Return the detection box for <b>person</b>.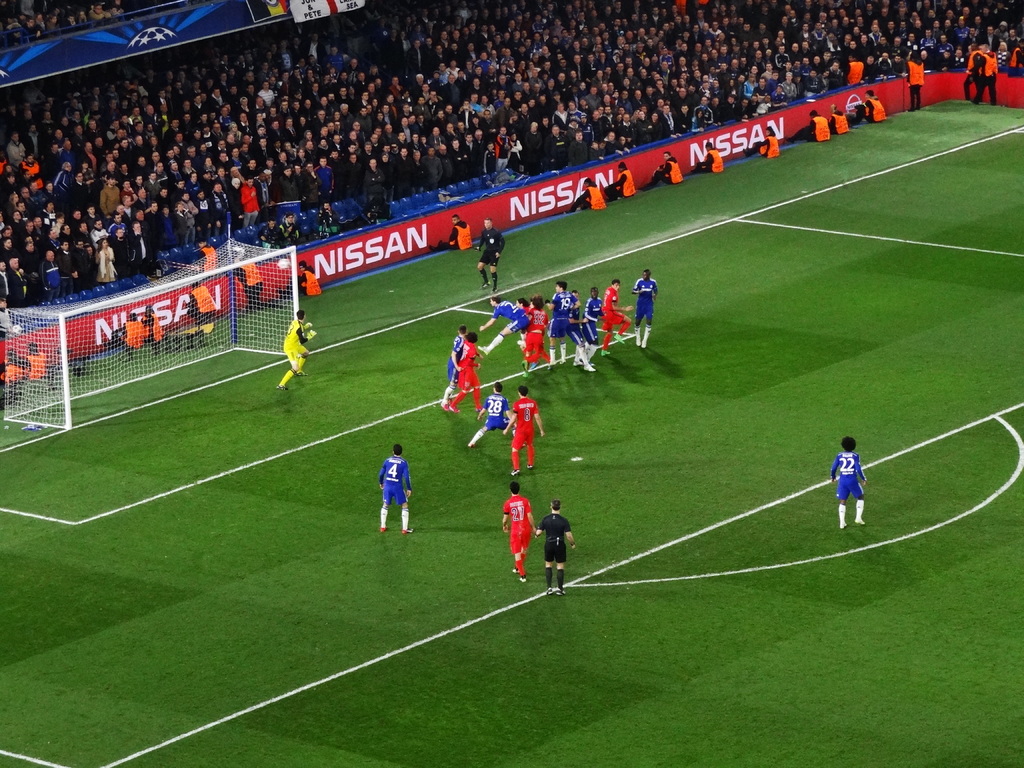
[501, 385, 543, 474].
